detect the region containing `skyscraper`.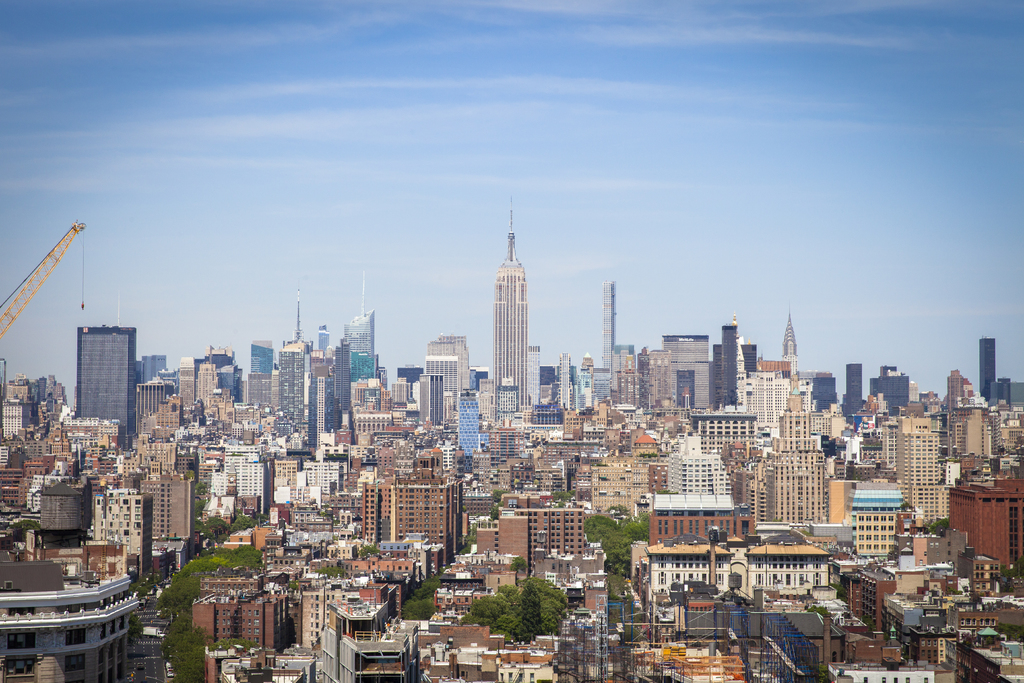
[x1=417, y1=332, x2=468, y2=423].
